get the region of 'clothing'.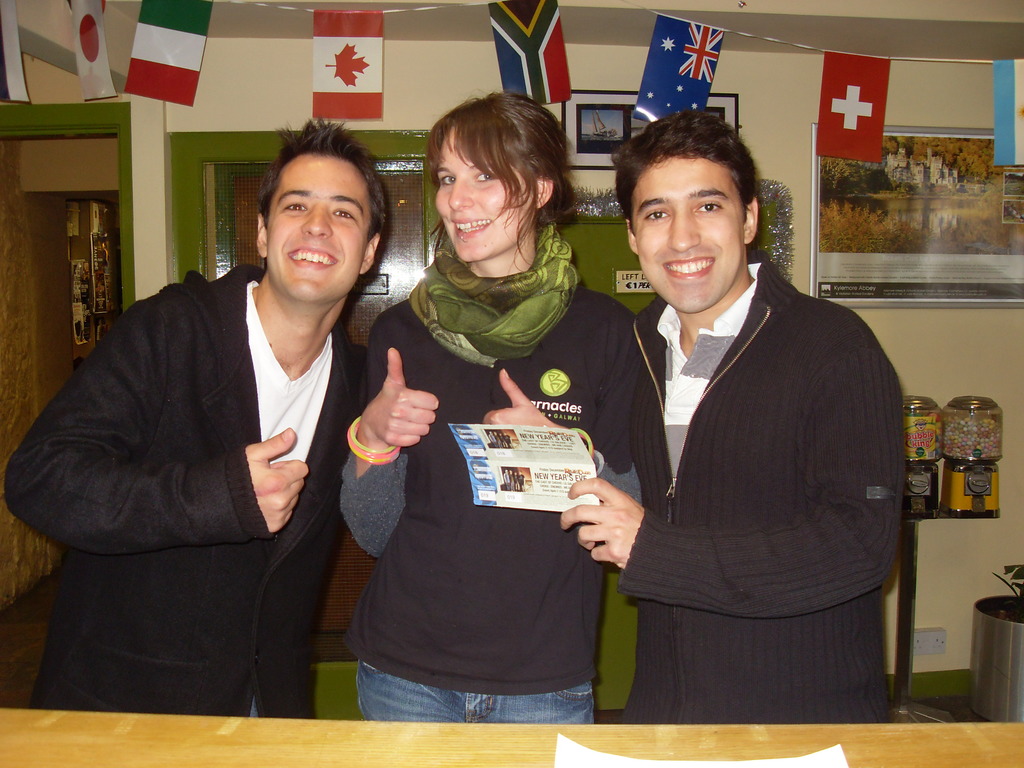
region(612, 259, 912, 724).
